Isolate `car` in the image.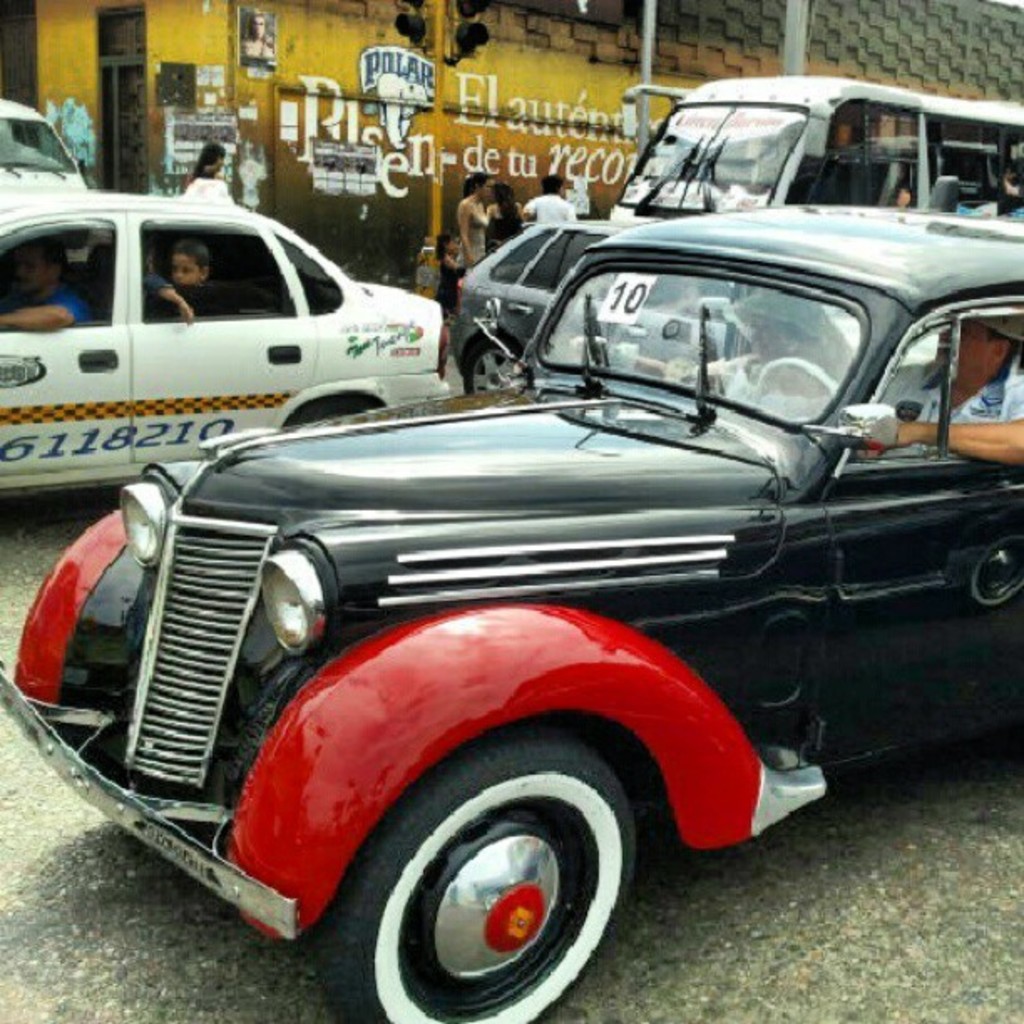
Isolated region: rect(0, 187, 442, 509).
